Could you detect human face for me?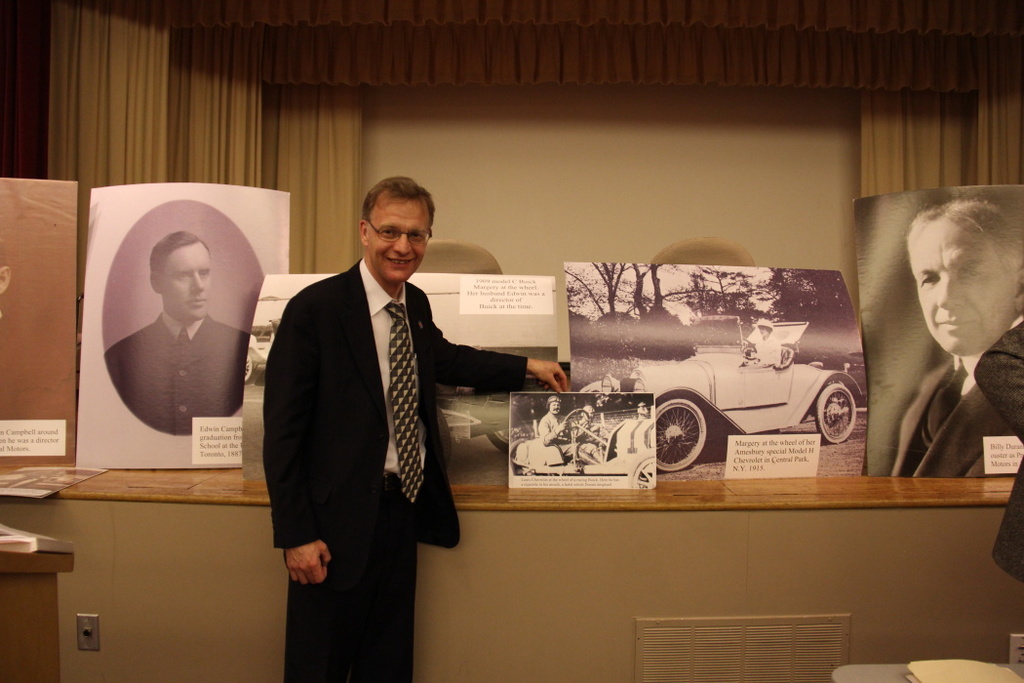
Detection result: crop(166, 245, 210, 324).
